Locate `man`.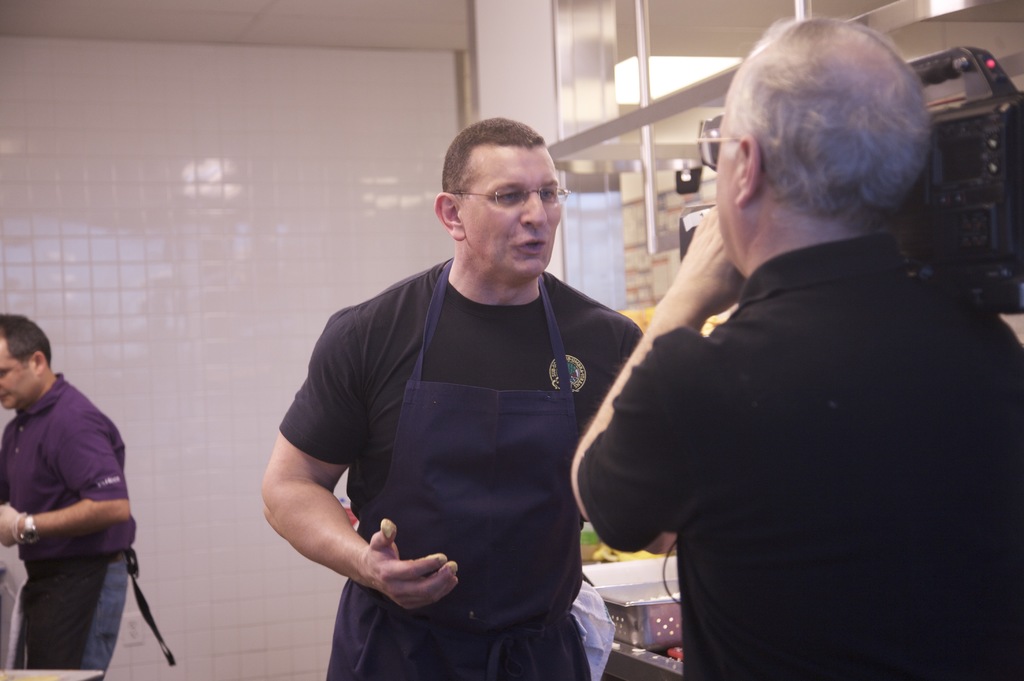
Bounding box: detection(262, 109, 655, 663).
